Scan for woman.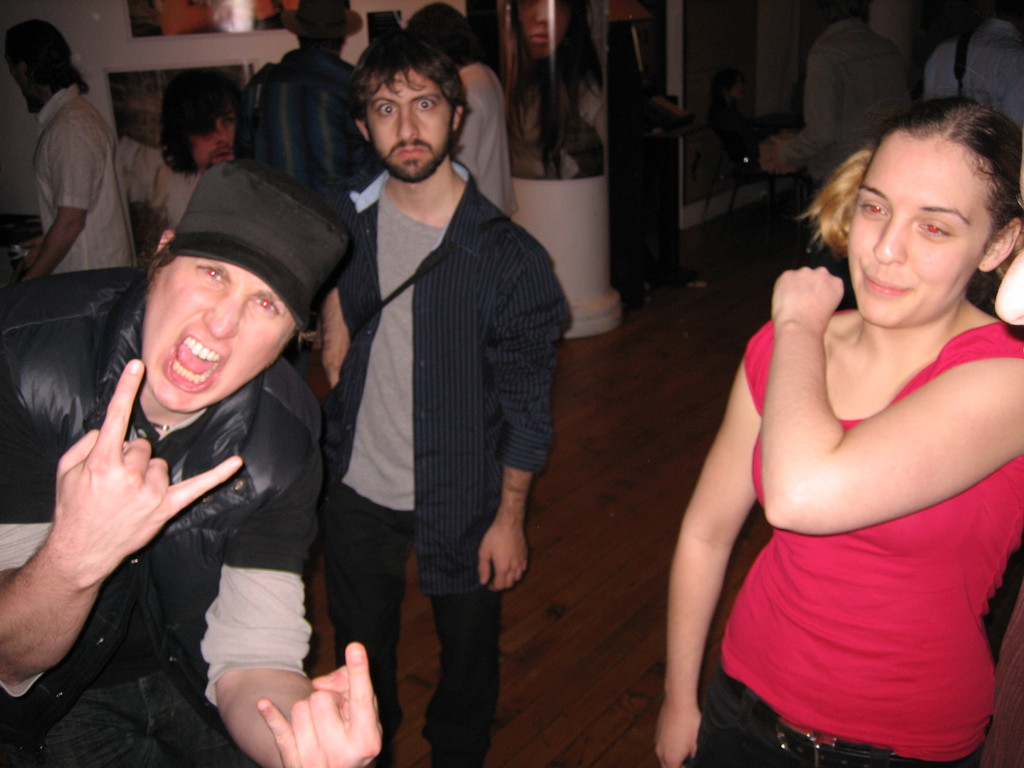
Scan result: <bbox>662, 77, 1010, 766</bbox>.
